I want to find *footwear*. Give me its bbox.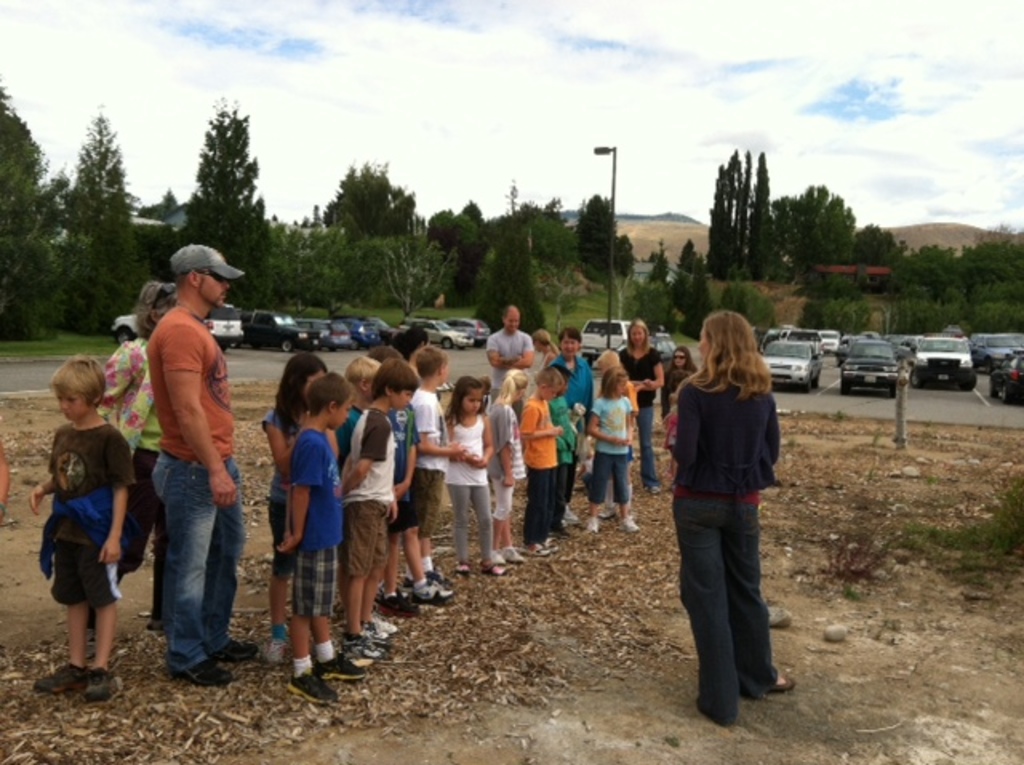
<region>458, 554, 470, 571</region>.
